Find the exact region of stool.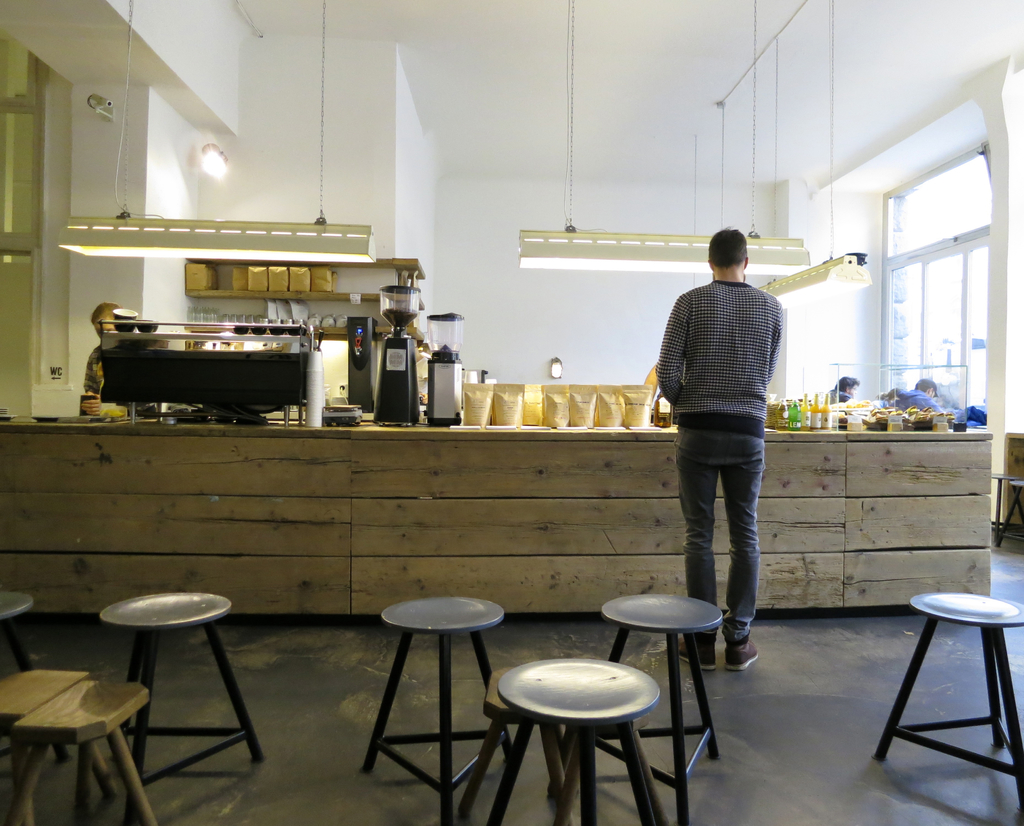
Exact region: [0,583,63,757].
